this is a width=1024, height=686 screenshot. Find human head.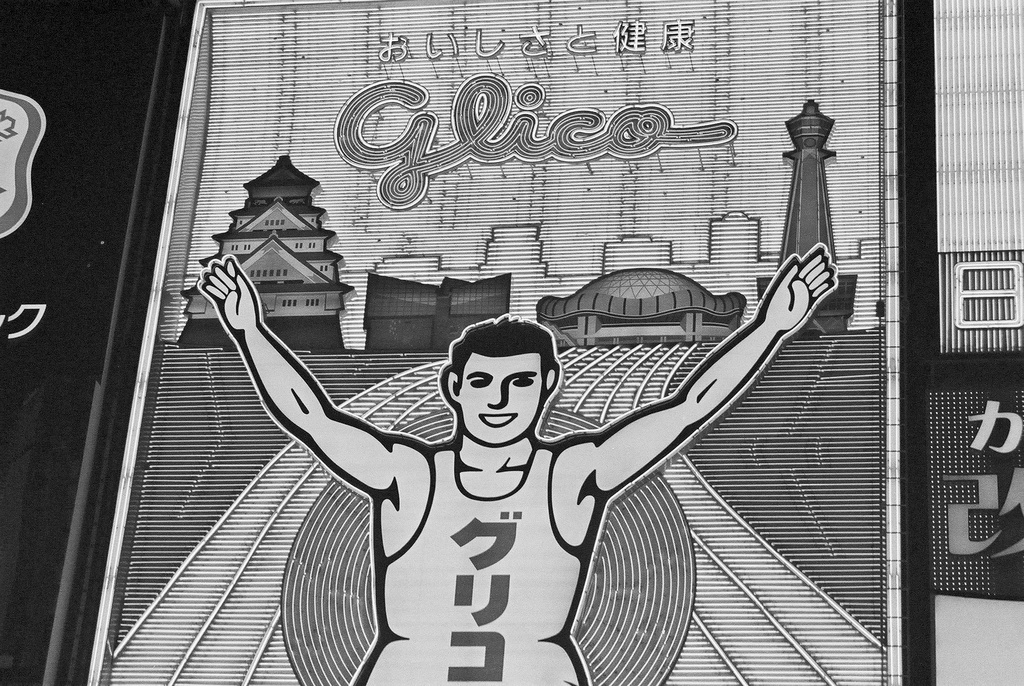
Bounding box: x1=425 y1=314 x2=561 y2=466.
